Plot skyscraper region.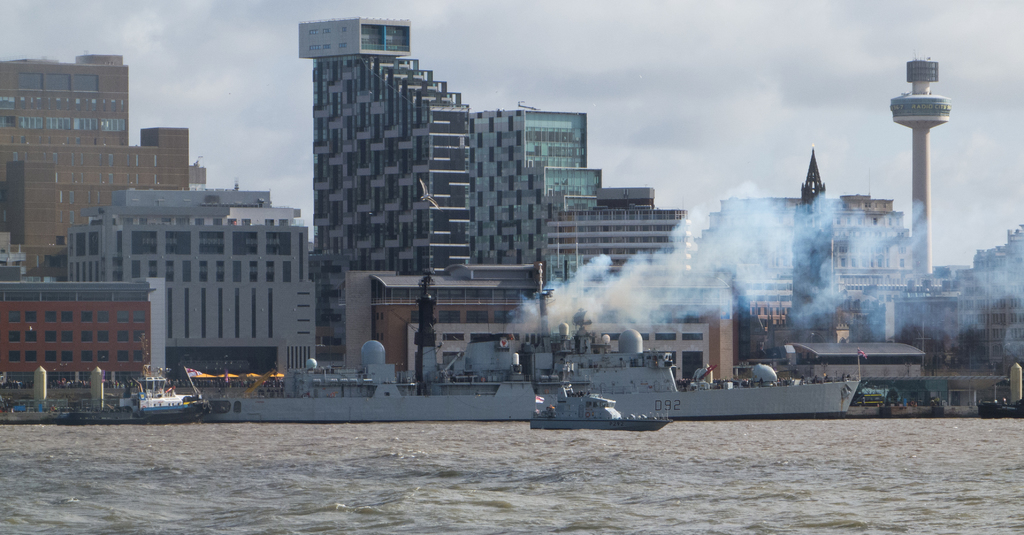
Plotted at x1=712 y1=198 x2=940 y2=322.
